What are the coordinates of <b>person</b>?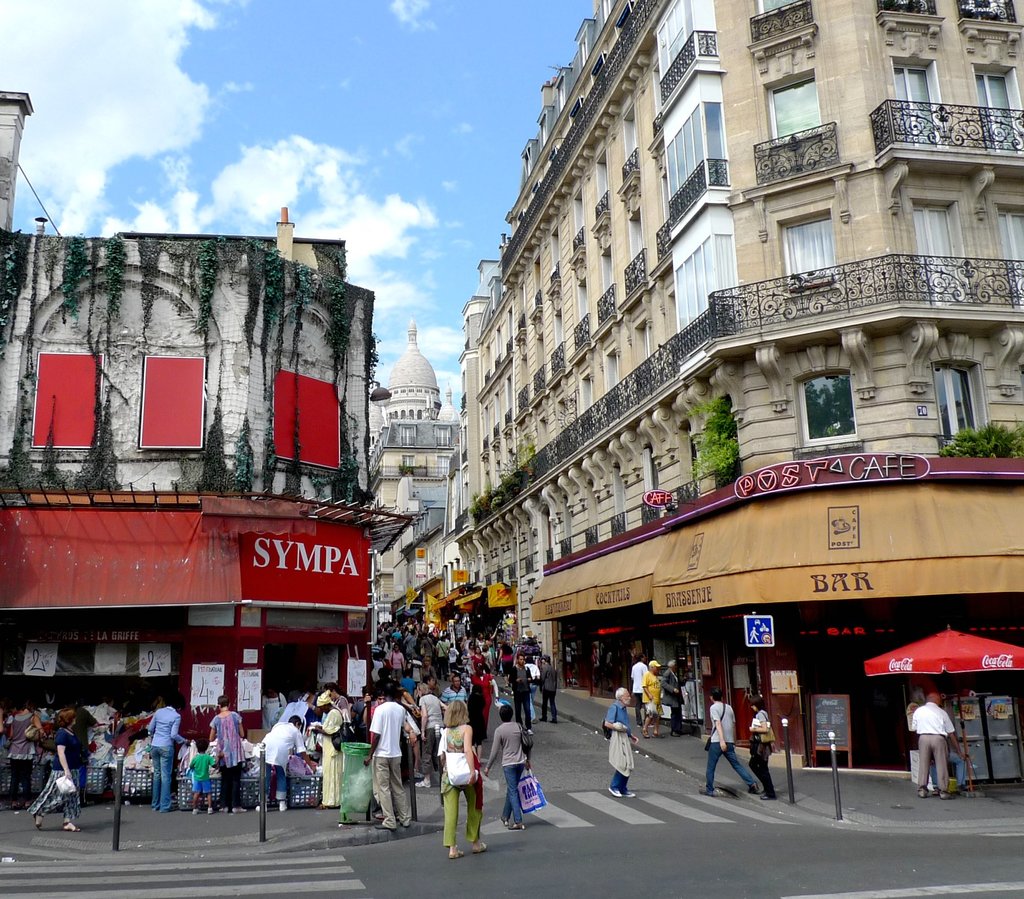
region(253, 714, 310, 819).
